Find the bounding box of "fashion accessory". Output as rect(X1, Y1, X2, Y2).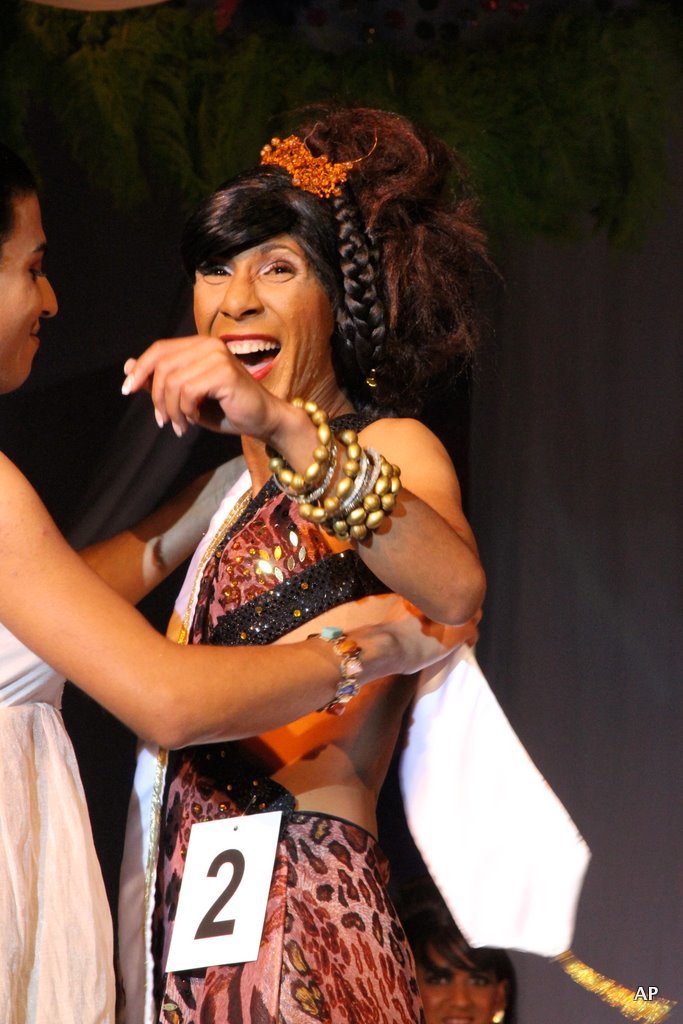
rect(305, 626, 364, 714).
